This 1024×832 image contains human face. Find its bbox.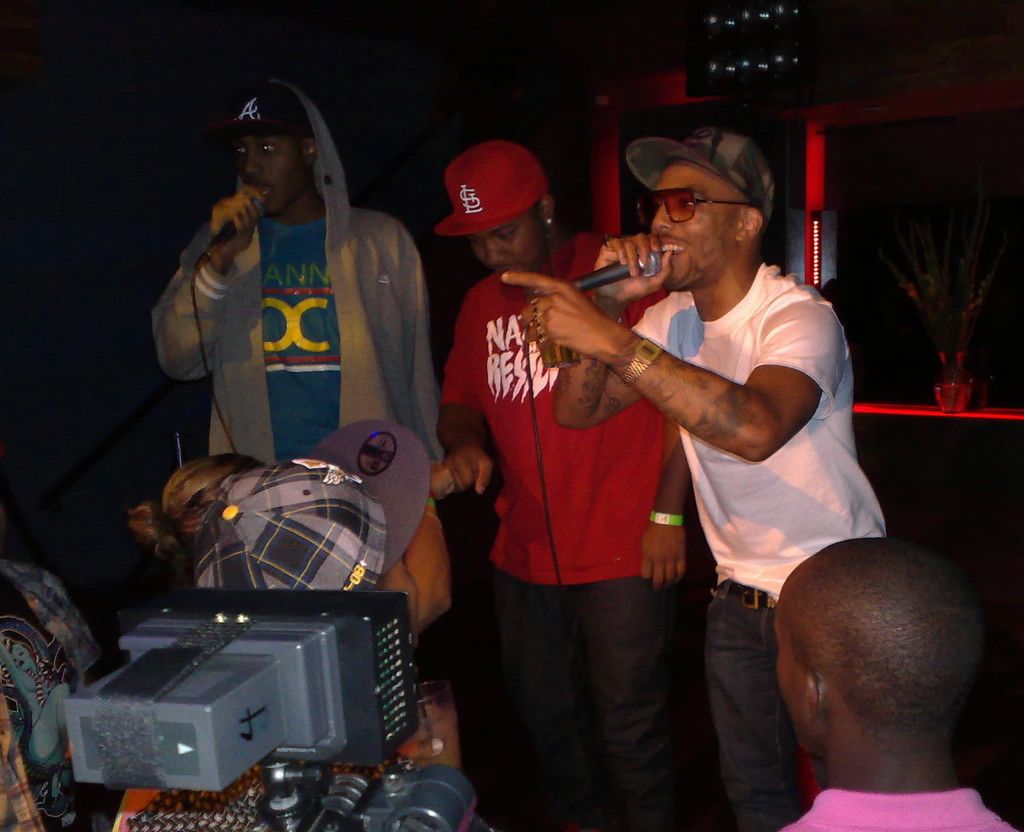
rect(646, 166, 738, 291).
